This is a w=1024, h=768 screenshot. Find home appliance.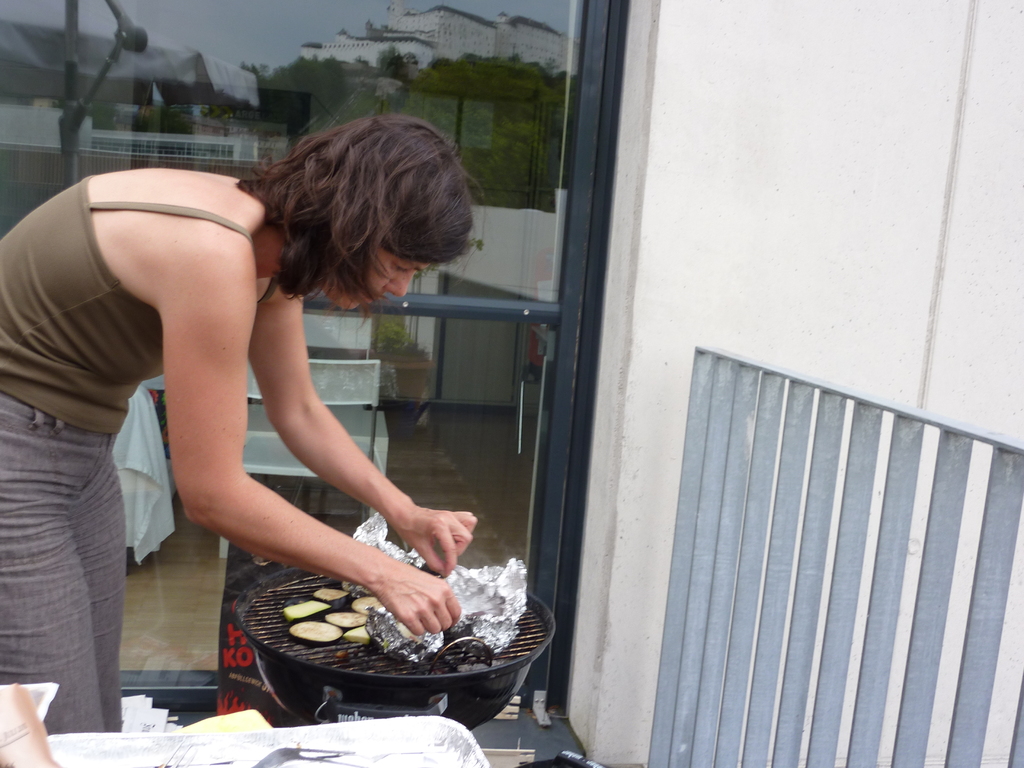
Bounding box: bbox(232, 531, 557, 718).
